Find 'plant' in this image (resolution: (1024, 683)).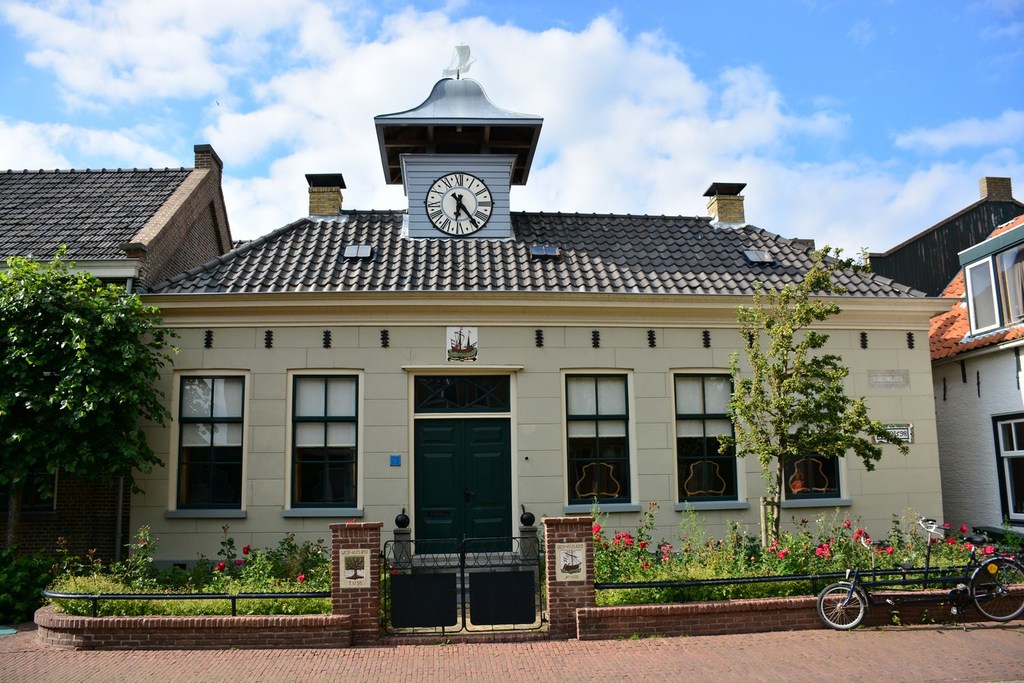
{"left": 0, "top": 240, "right": 184, "bottom": 541}.
